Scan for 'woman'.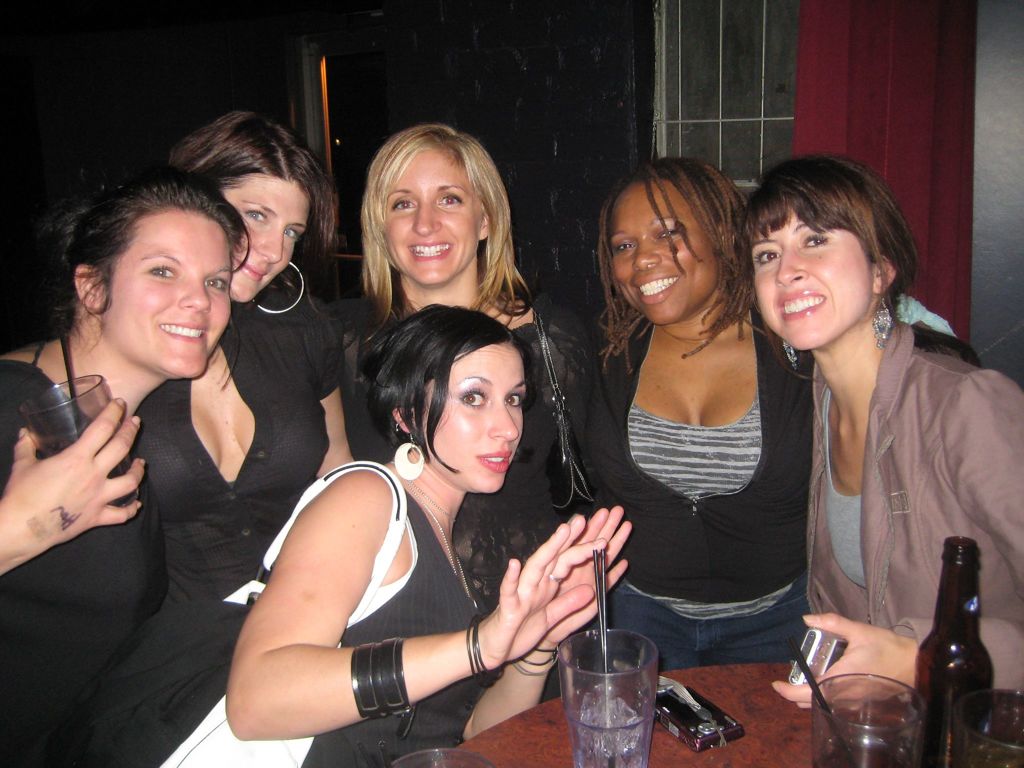
Scan result: 330, 124, 620, 612.
